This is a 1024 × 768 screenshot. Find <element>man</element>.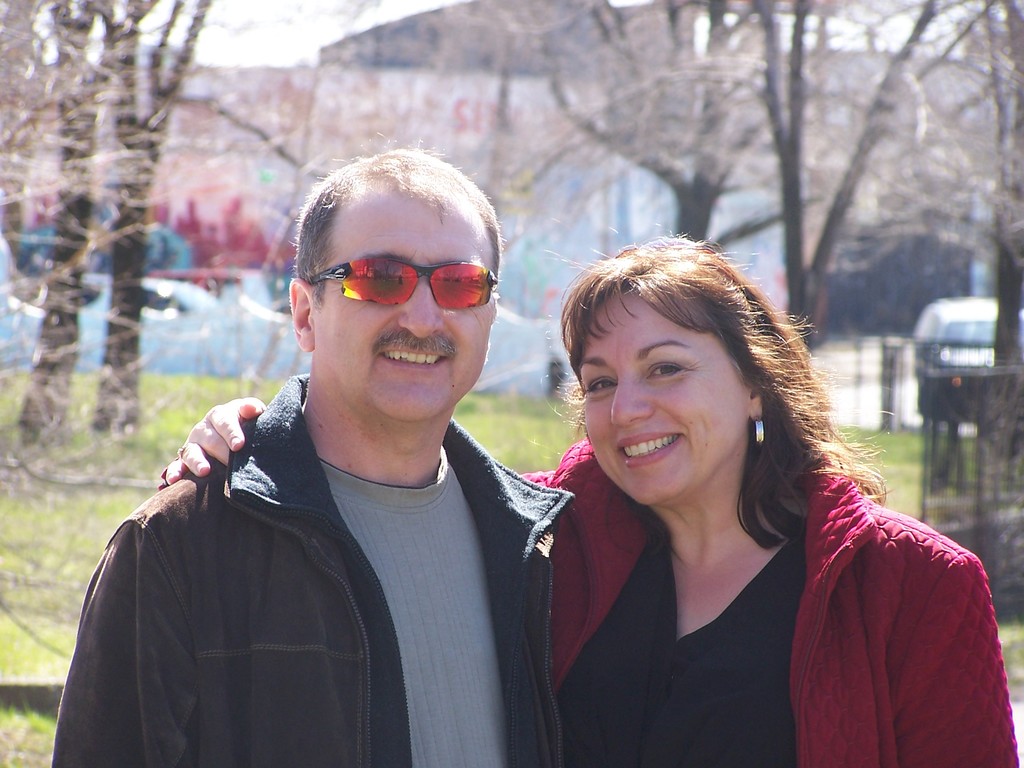
Bounding box: locate(71, 172, 632, 758).
